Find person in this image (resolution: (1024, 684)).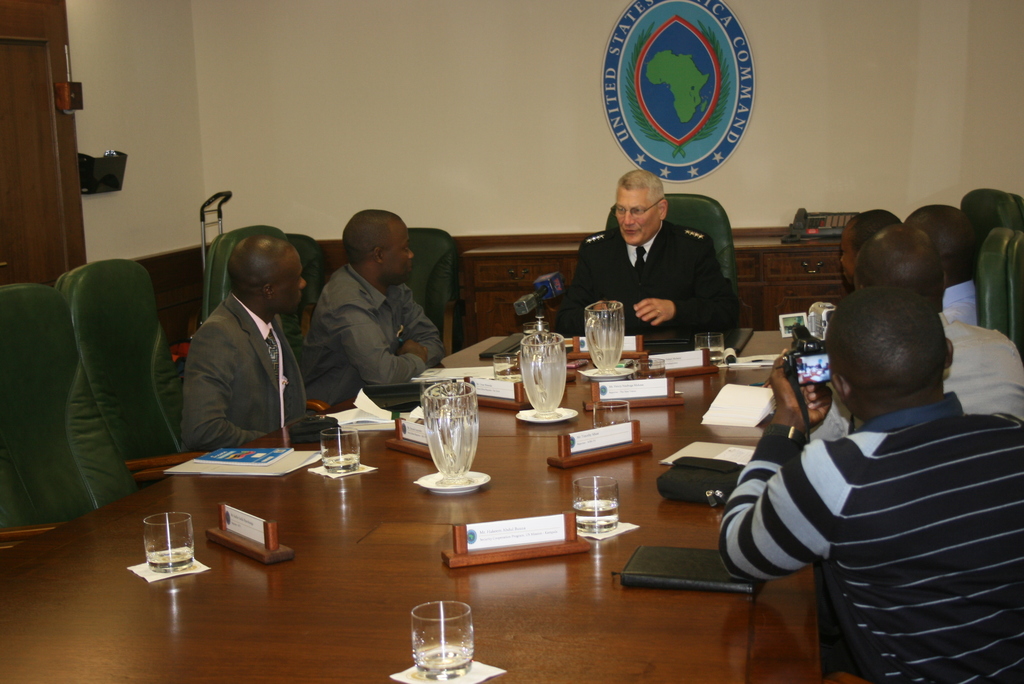
bbox(837, 212, 899, 288).
